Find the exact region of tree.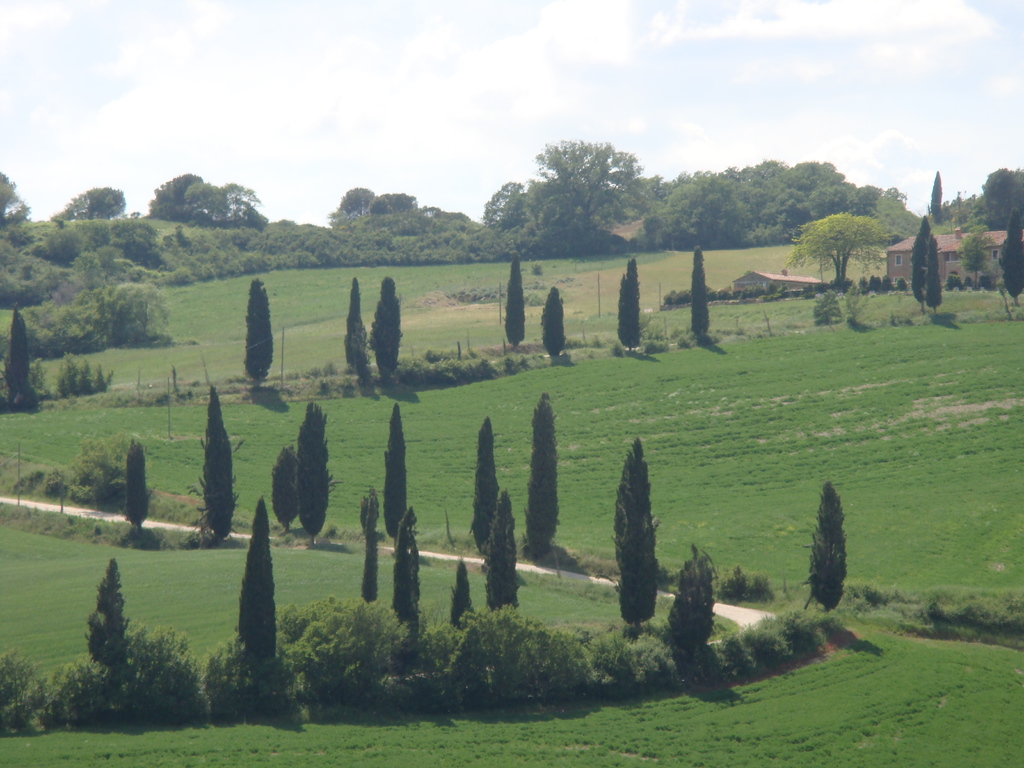
Exact region: (x1=371, y1=280, x2=403, y2=378).
